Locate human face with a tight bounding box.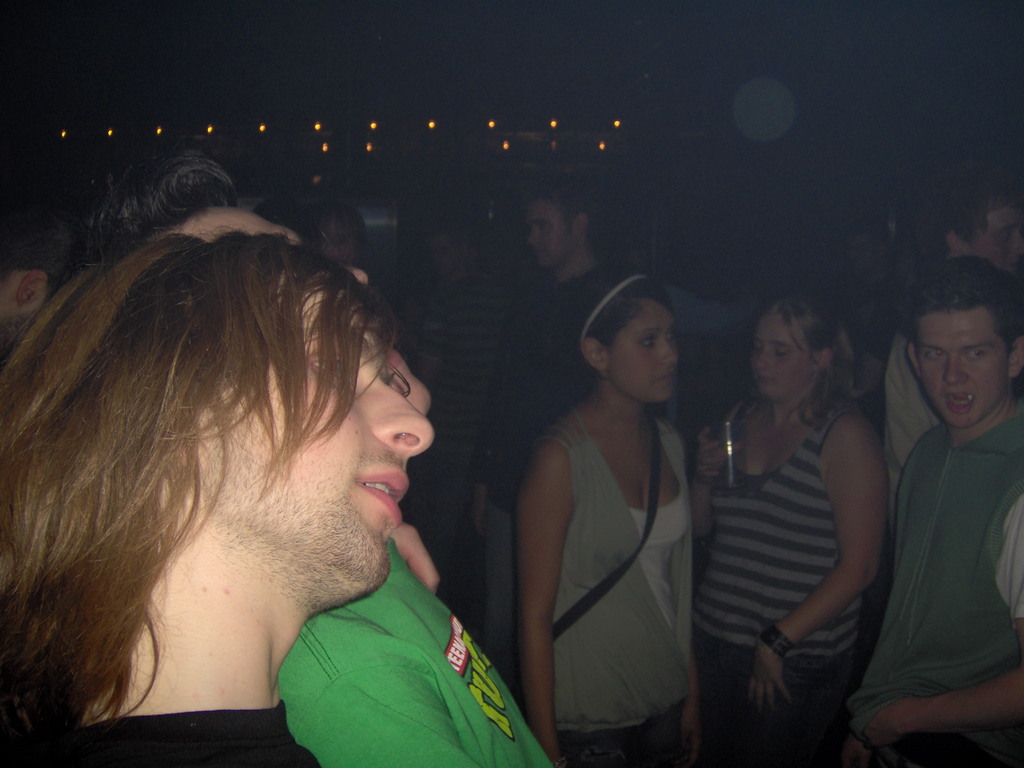
[525,199,572,271].
